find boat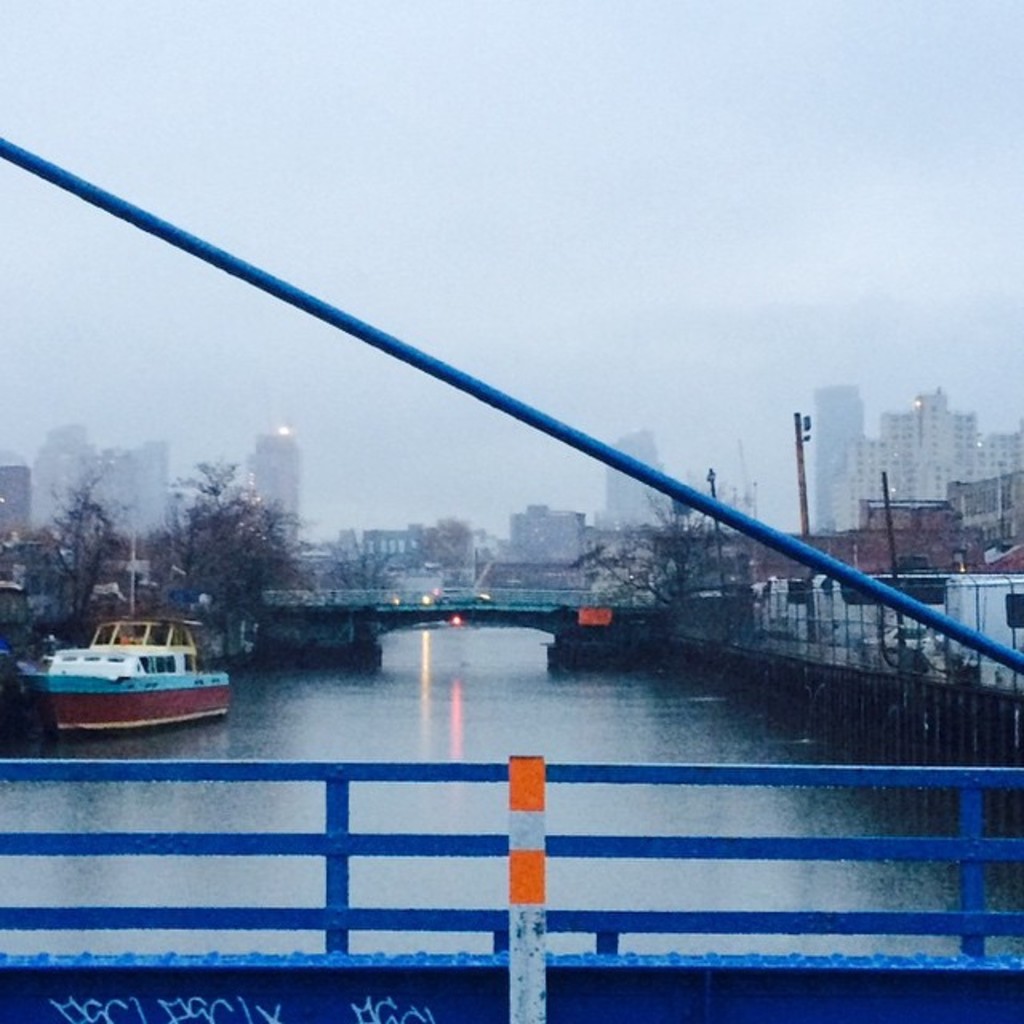
(left=0, top=603, right=232, bottom=744)
